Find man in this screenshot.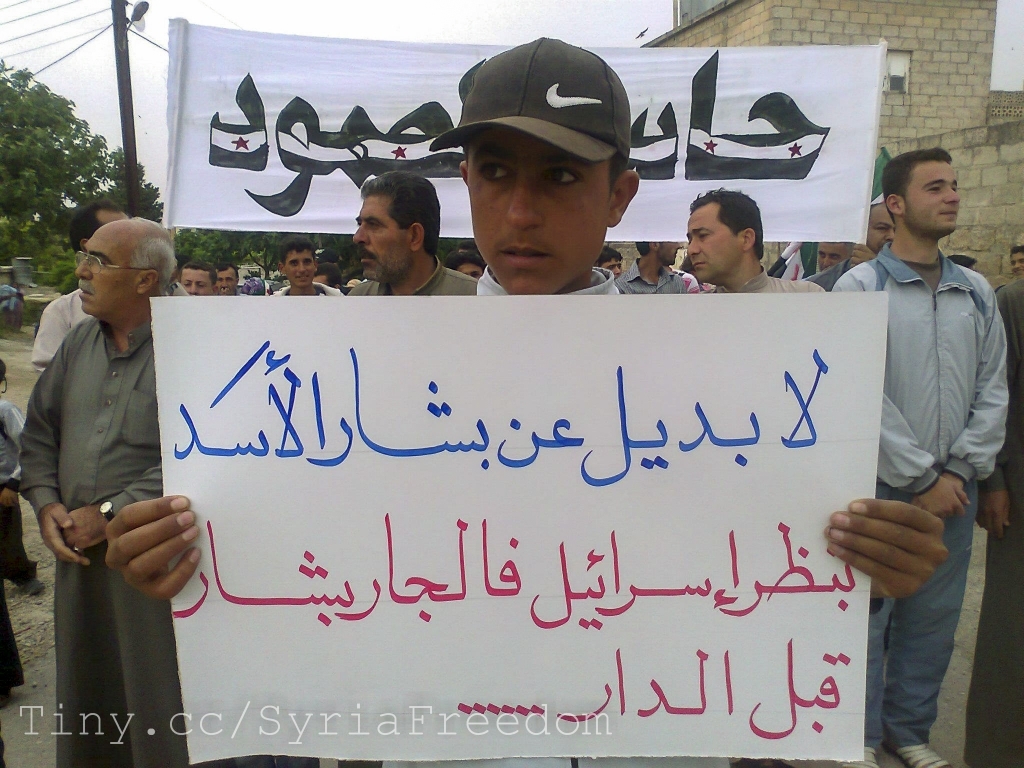
The bounding box for man is [left=321, top=168, right=463, bottom=303].
